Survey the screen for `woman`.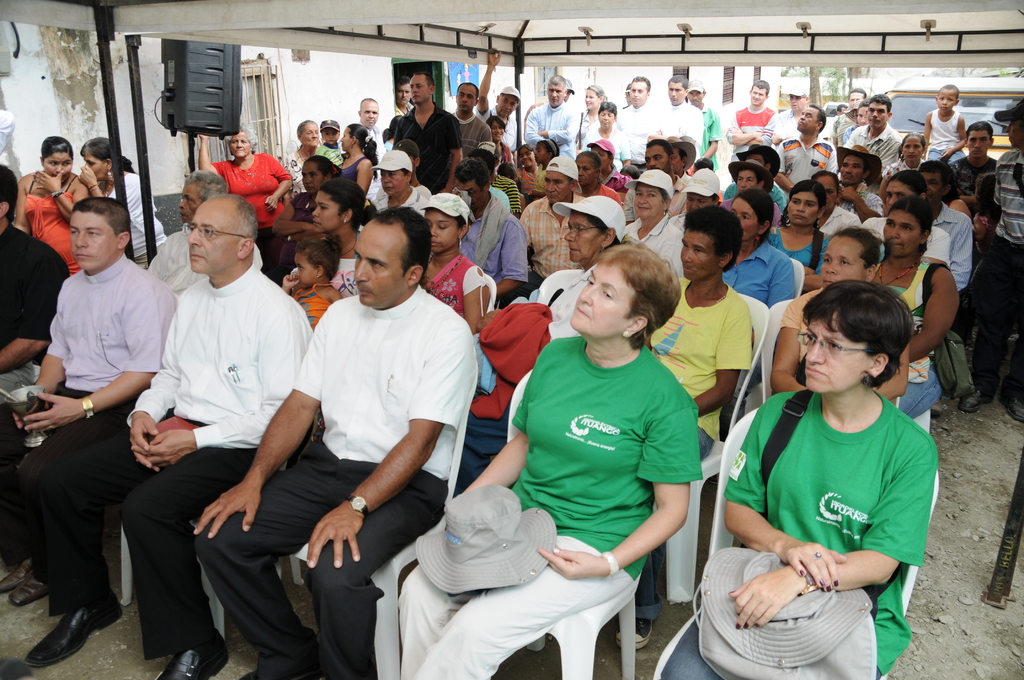
Survey found: (left=79, top=137, right=169, bottom=268).
